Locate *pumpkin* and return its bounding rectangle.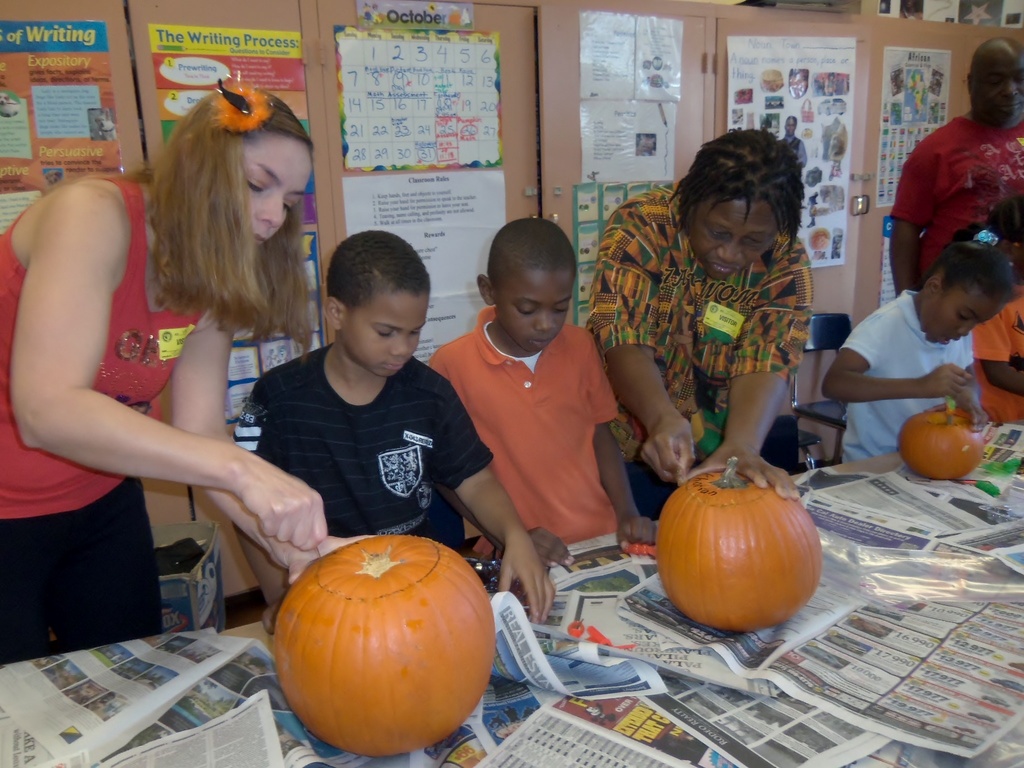
(left=272, top=535, right=494, bottom=760).
